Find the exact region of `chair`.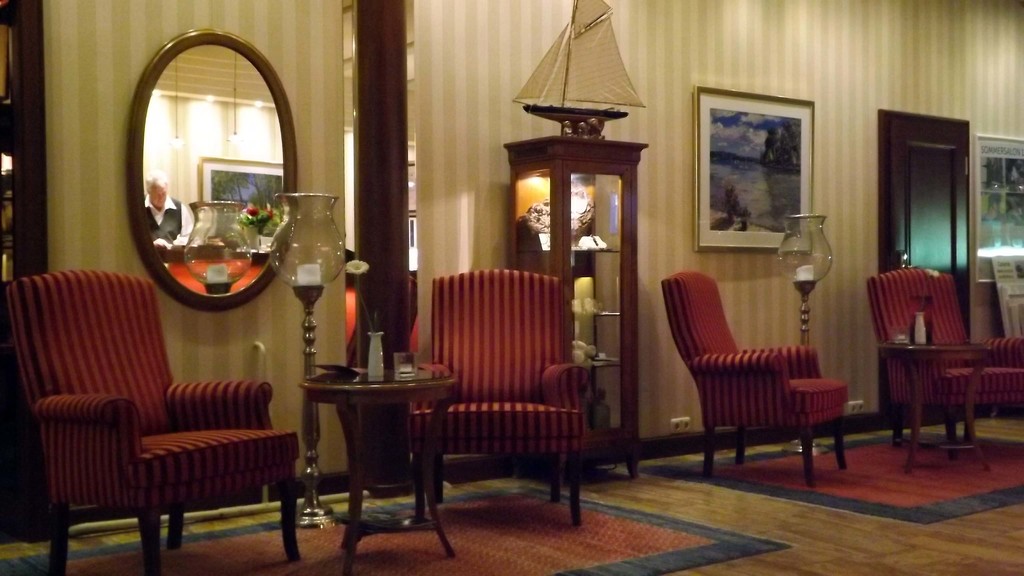
Exact region: bbox=[650, 258, 863, 479].
